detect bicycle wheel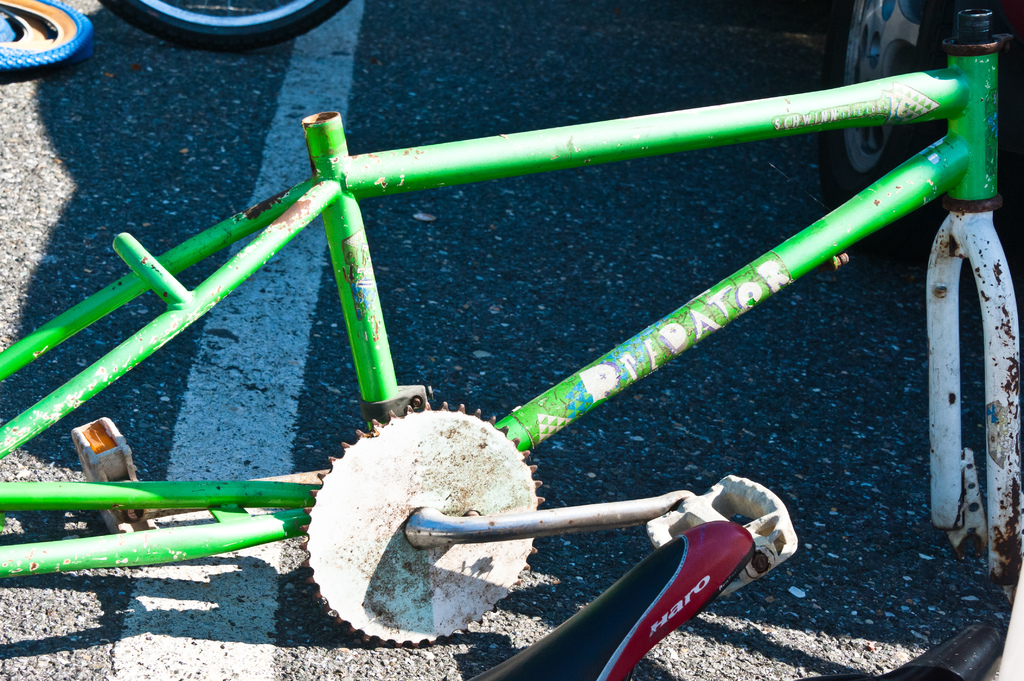
region(96, 0, 357, 51)
